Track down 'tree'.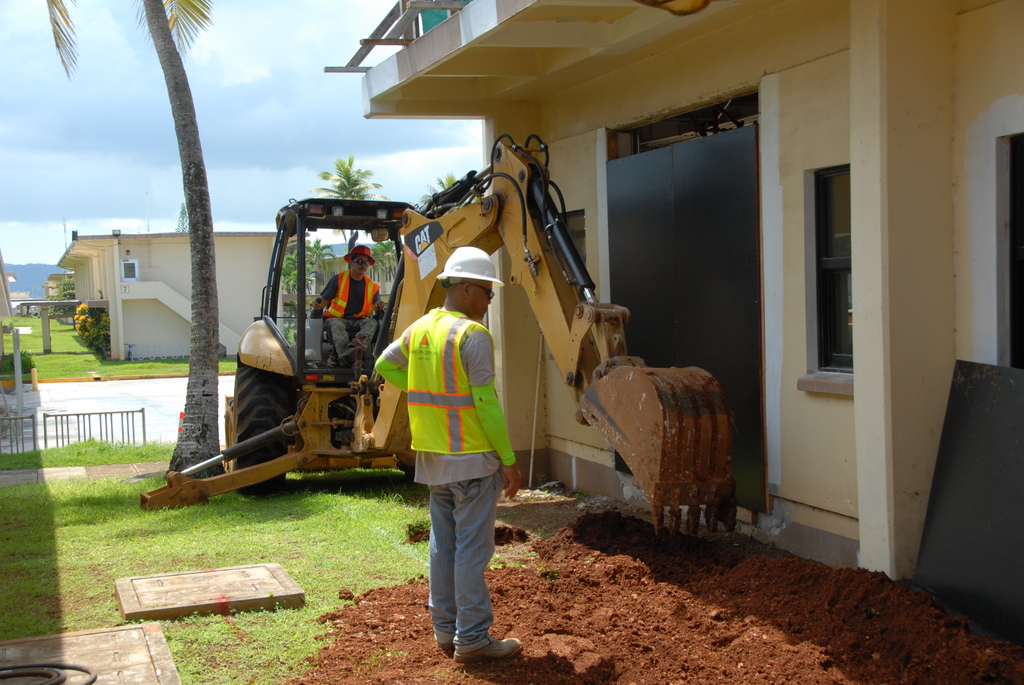
Tracked to bbox(370, 240, 401, 280).
